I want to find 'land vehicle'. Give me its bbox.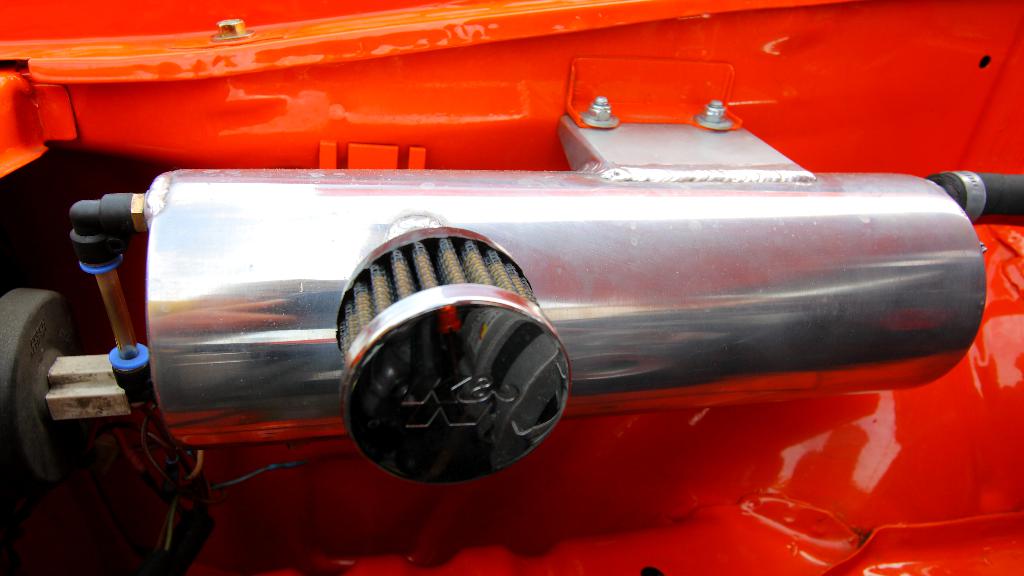
0 0 1023 575.
